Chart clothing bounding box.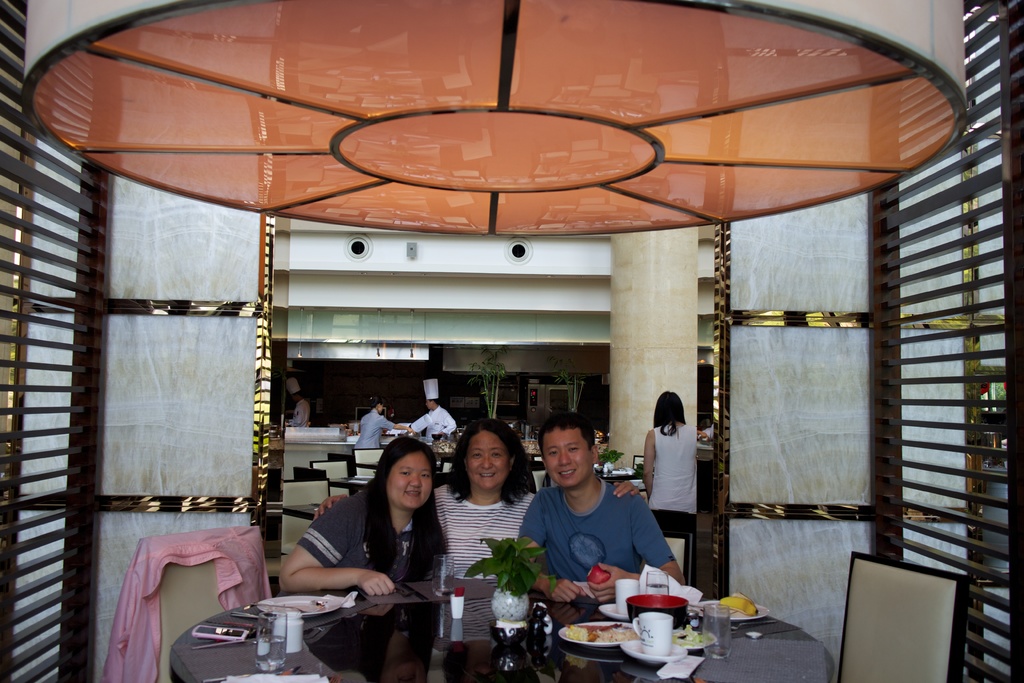
Charted: {"left": 429, "top": 477, "right": 538, "bottom": 587}.
